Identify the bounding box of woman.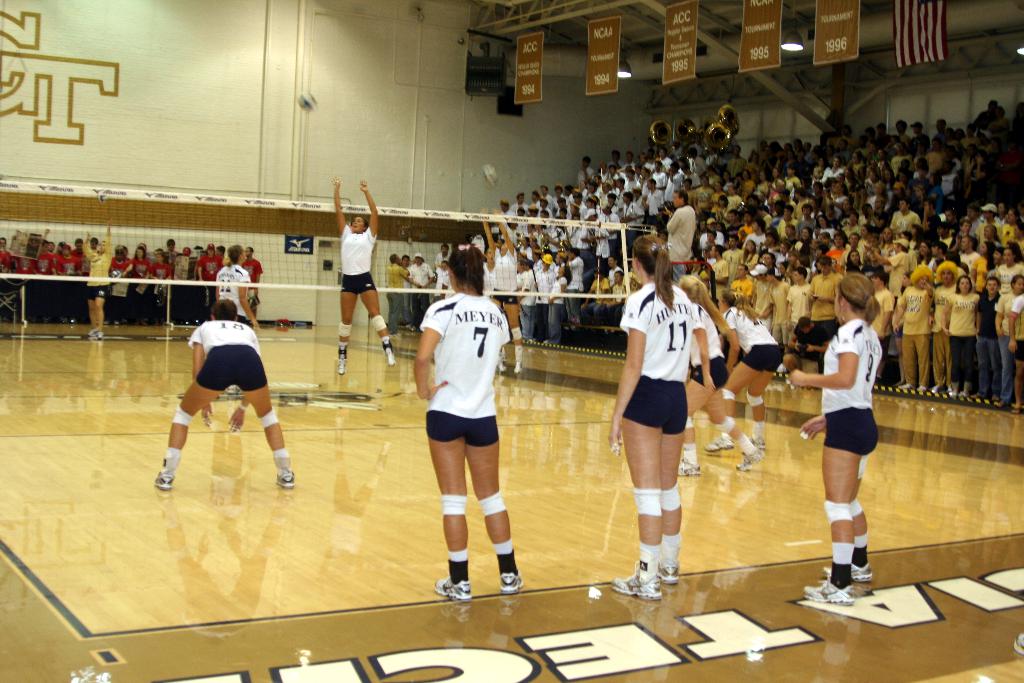
(781, 165, 797, 198).
